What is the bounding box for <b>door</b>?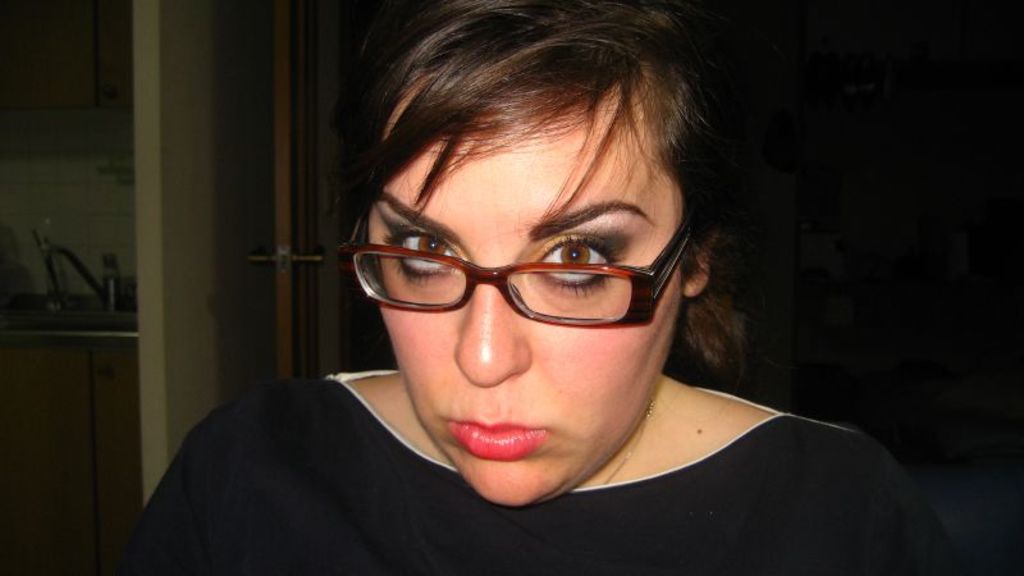
[x1=243, y1=0, x2=323, y2=376].
